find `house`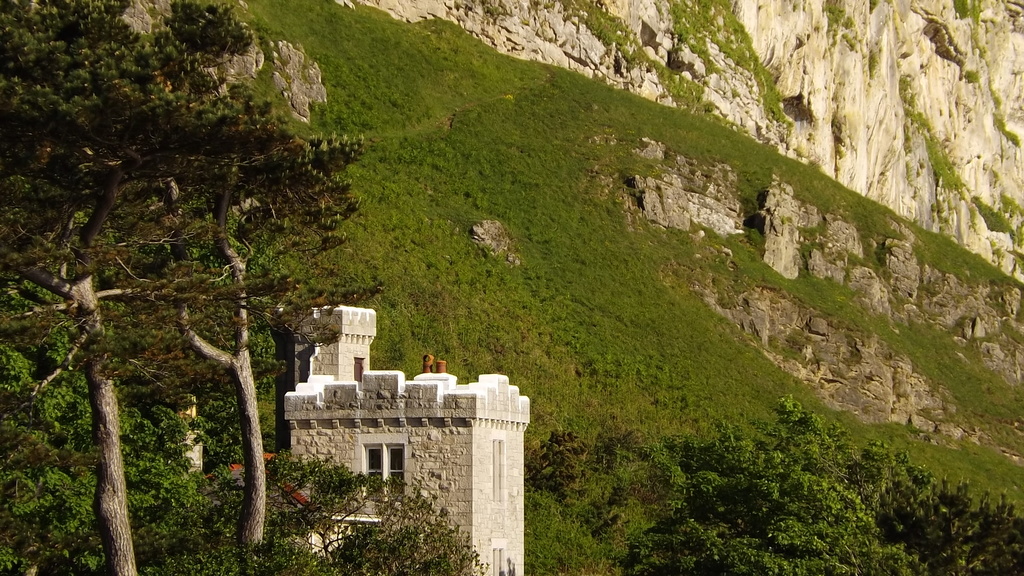
Rect(285, 308, 530, 575)
